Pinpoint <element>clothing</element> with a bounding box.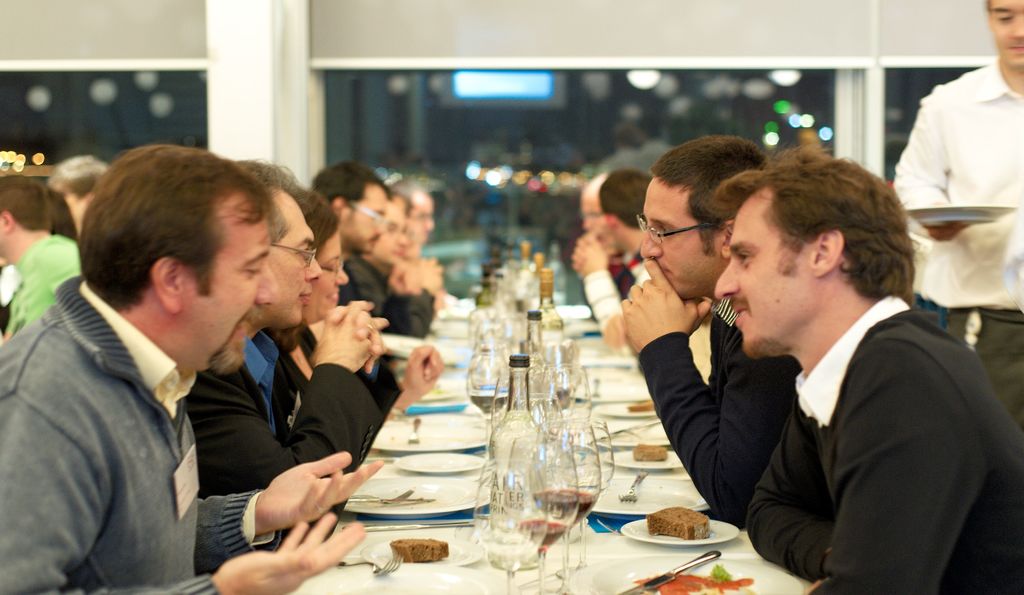
x1=276, y1=333, x2=323, y2=419.
